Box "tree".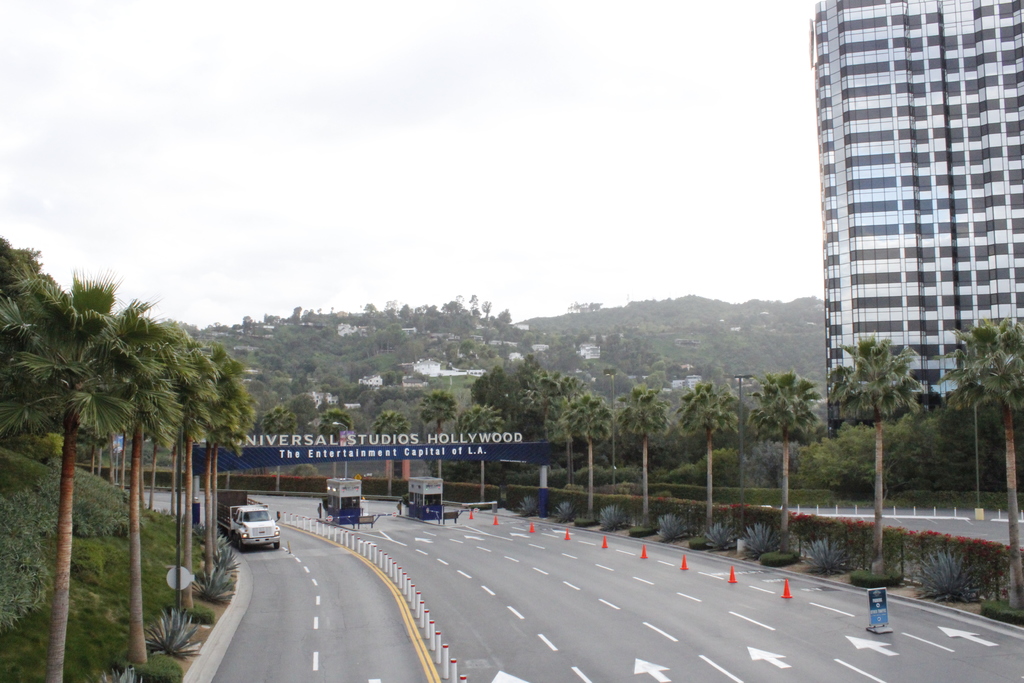
[left=263, top=402, right=300, bottom=490].
